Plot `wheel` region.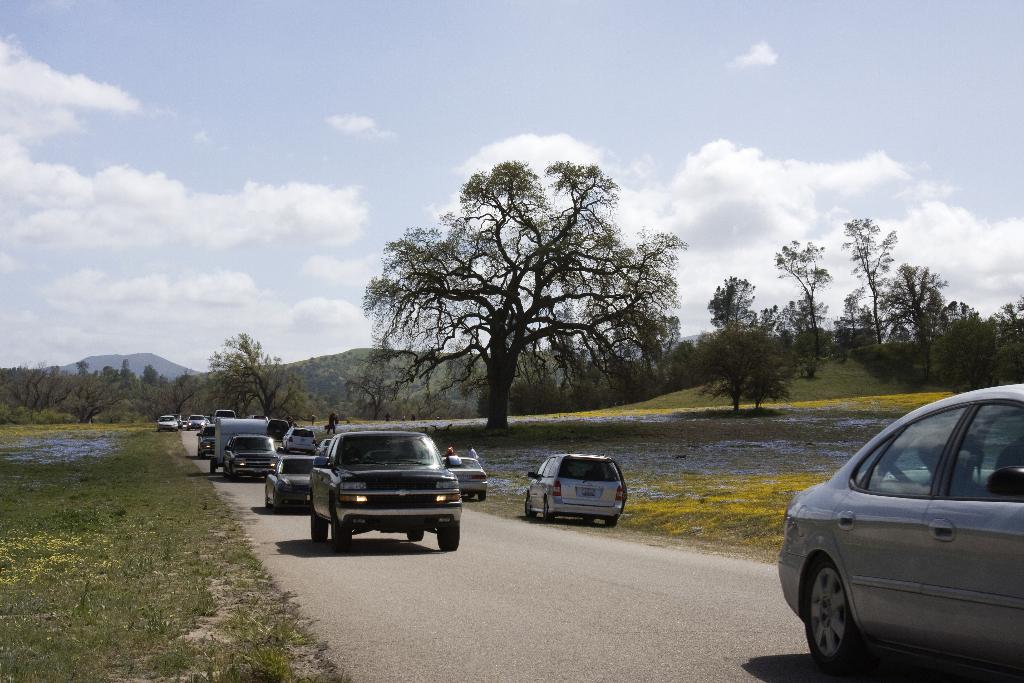
Plotted at 822/547/879/675.
